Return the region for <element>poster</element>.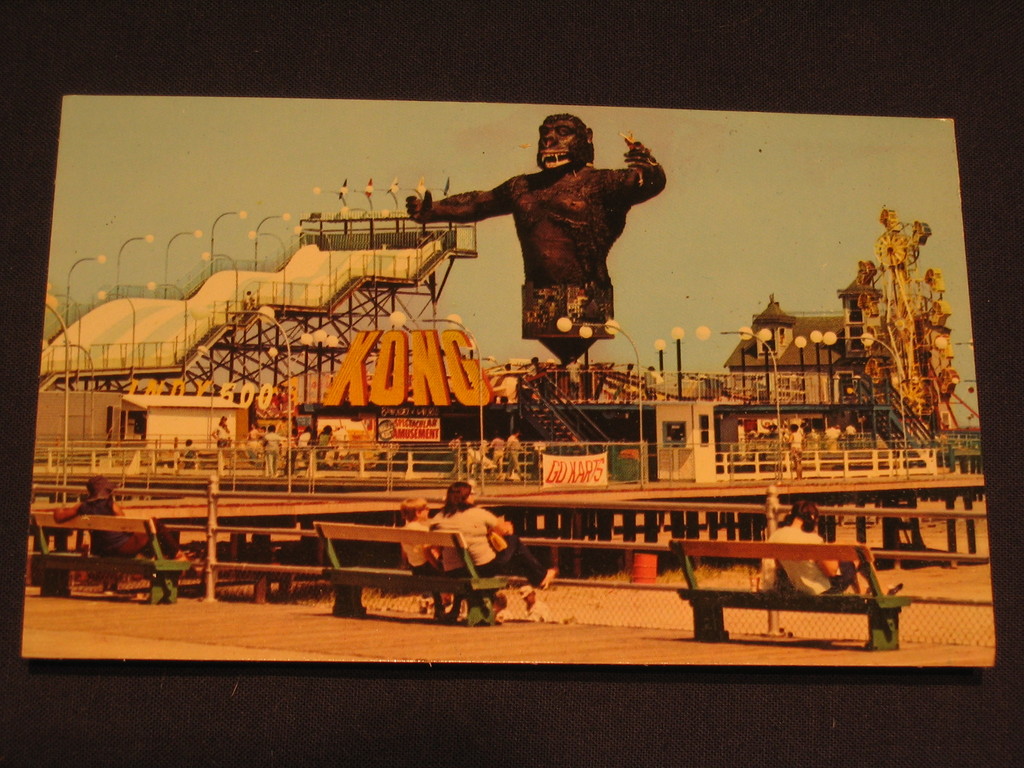
pyautogui.locateOnScreen(376, 404, 445, 439).
